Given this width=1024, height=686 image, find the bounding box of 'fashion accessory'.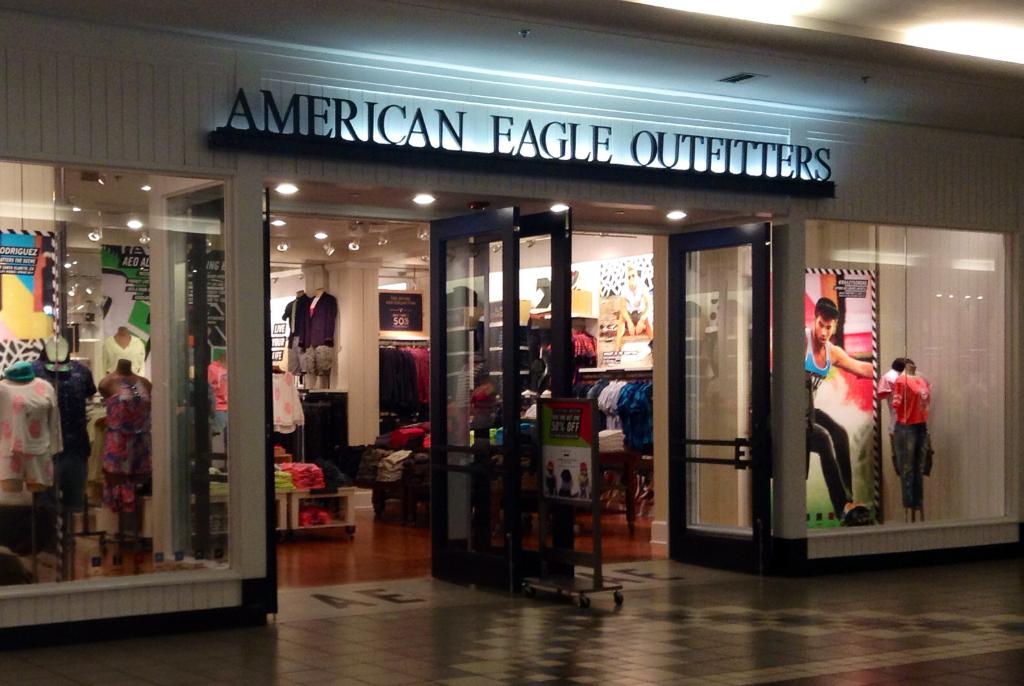
bbox=(839, 504, 868, 528).
